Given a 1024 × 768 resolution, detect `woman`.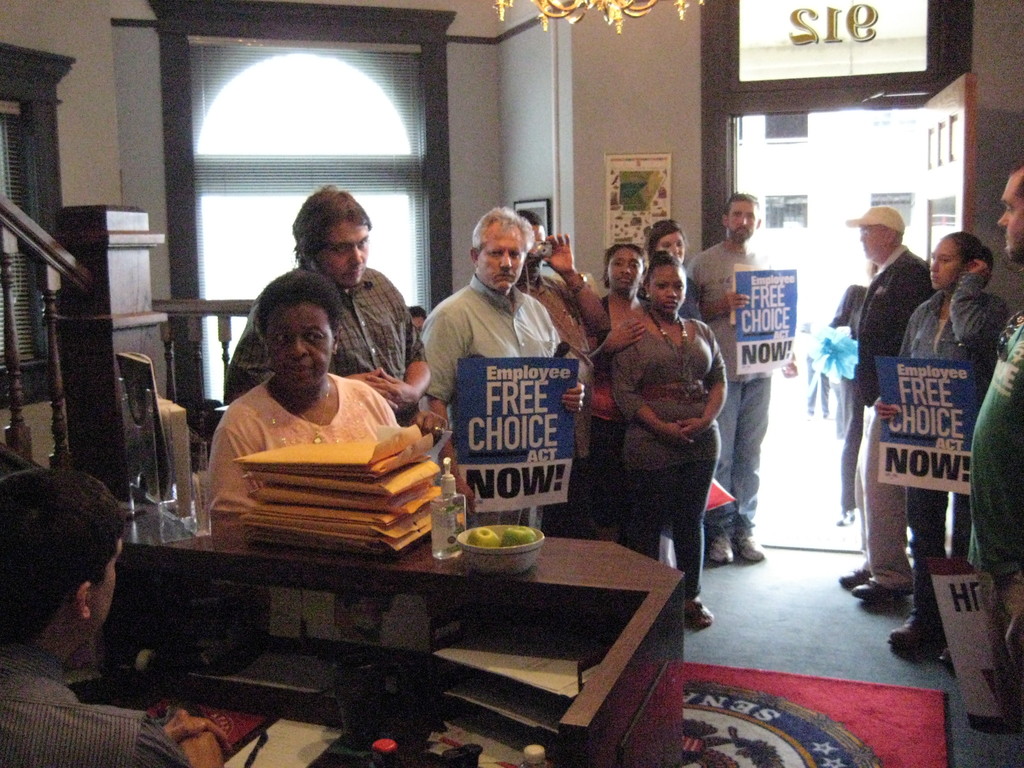
detection(588, 244, 650, 544).
